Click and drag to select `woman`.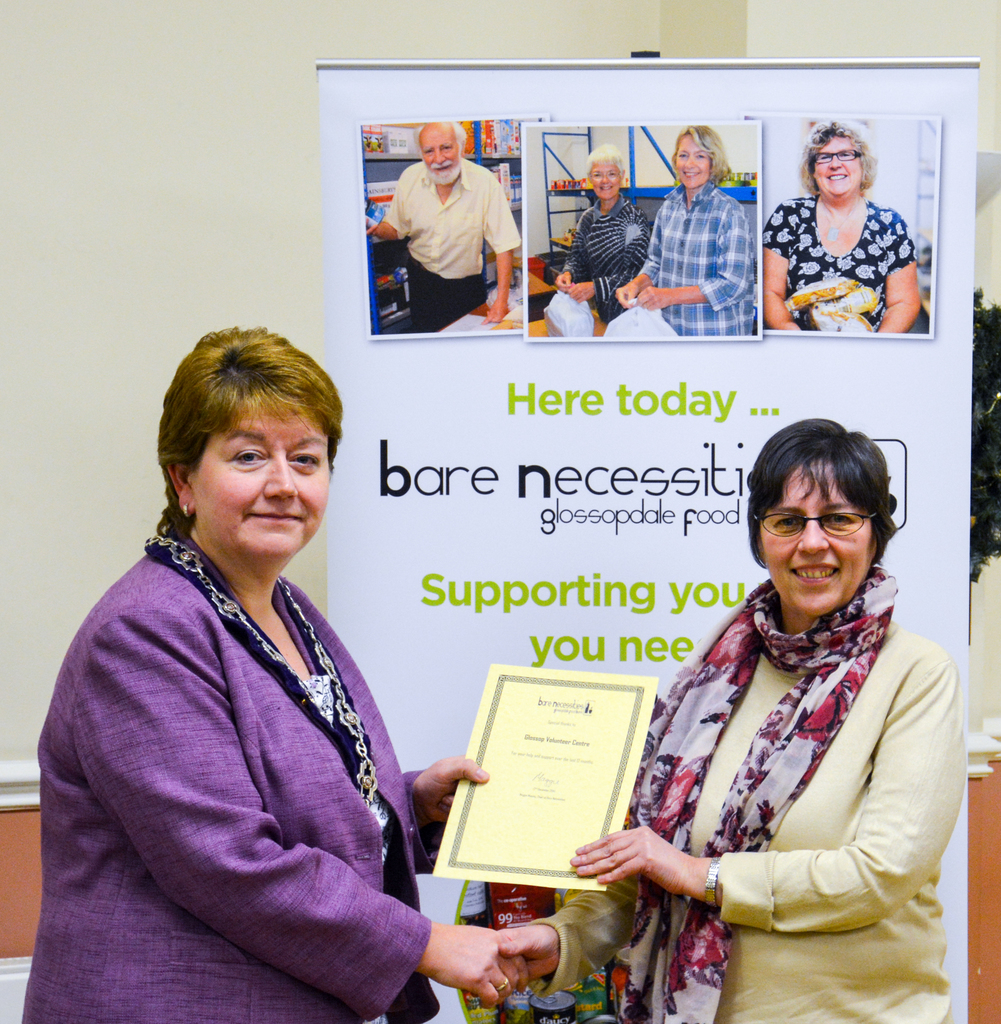
Selection: 615,122,759,335.
